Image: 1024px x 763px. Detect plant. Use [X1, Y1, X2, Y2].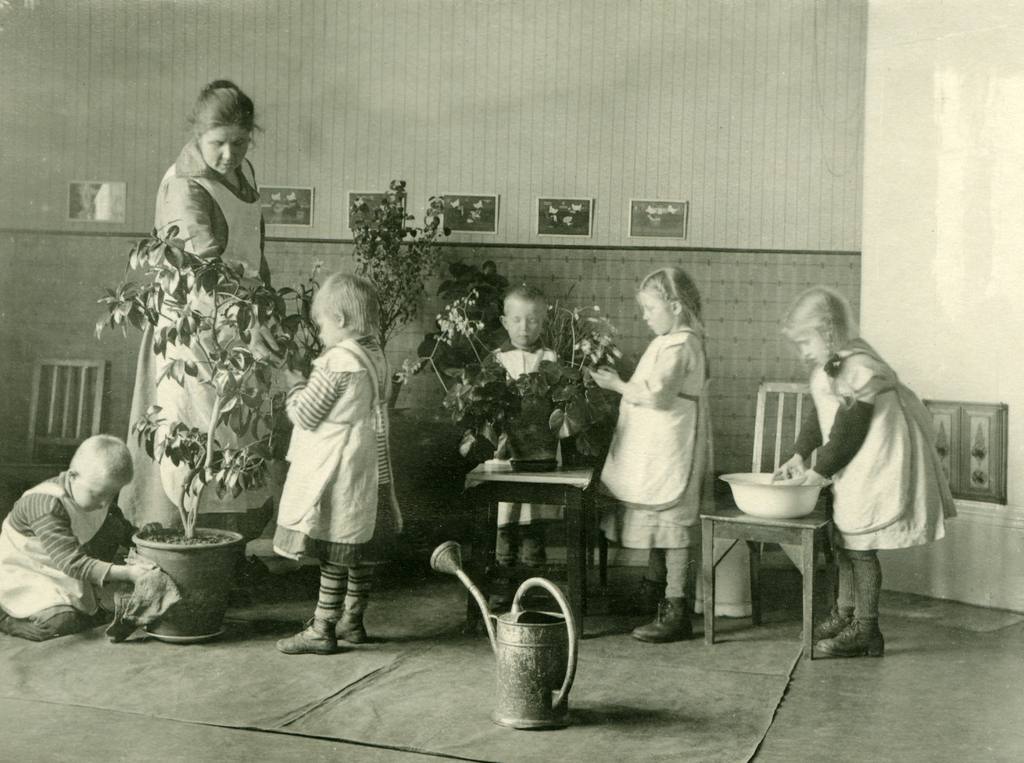
[441, 357, 617, 460].
